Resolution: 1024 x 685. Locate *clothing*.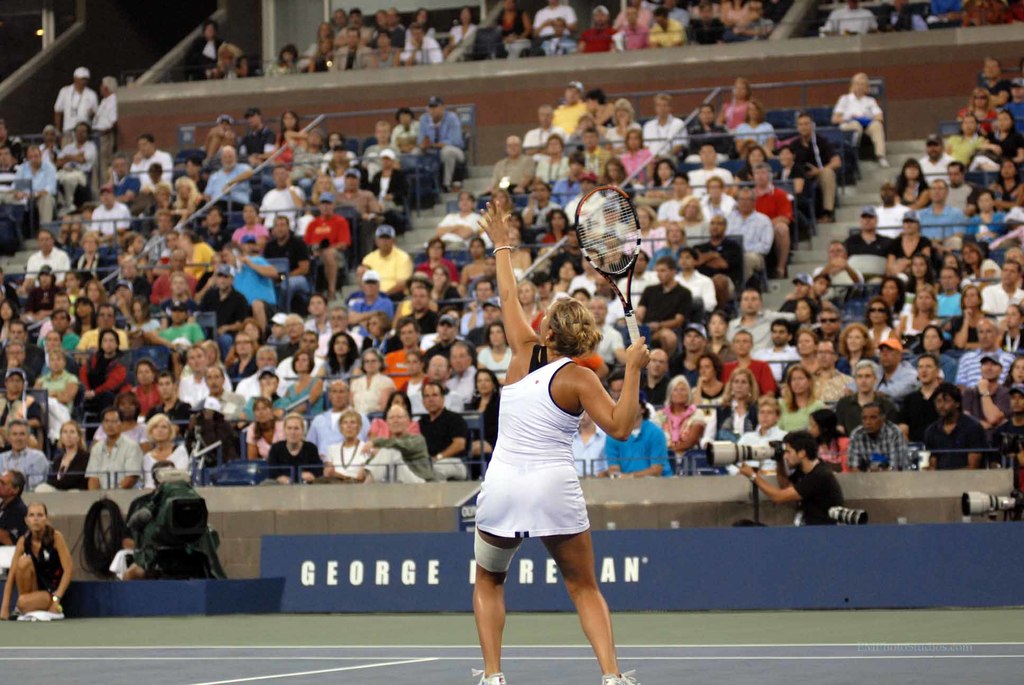
select_region(248, 418, 280, 467).
